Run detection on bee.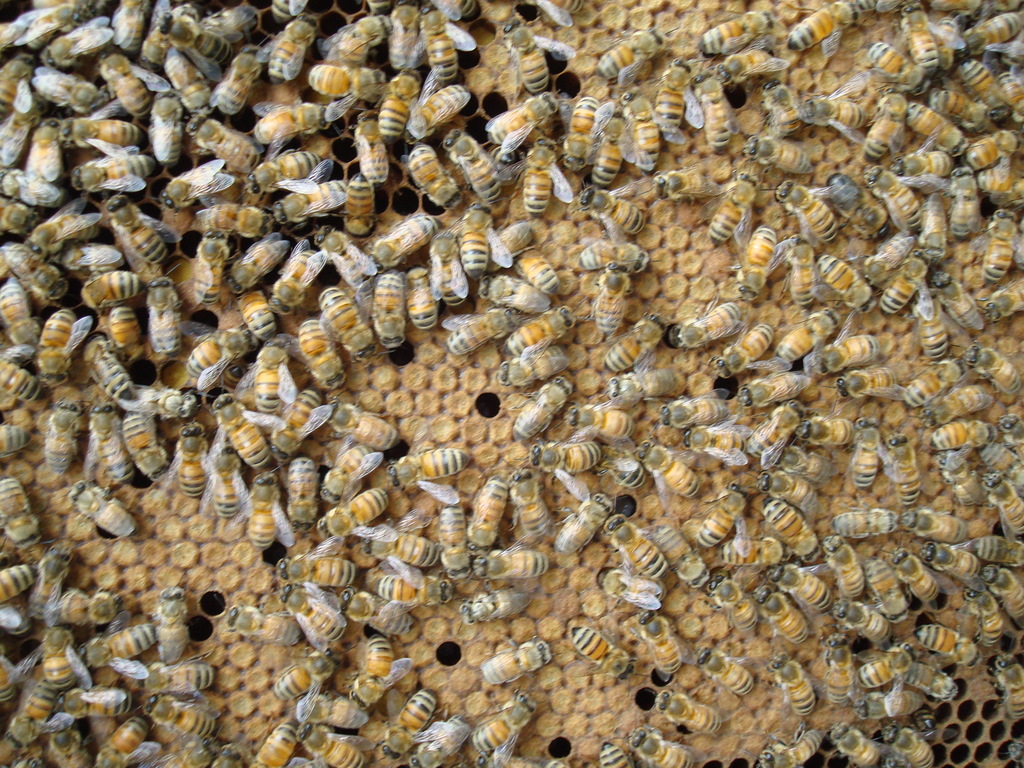
Result: {"x1": 597, "y1": 557, "x2": 662, "y2": 618}.
